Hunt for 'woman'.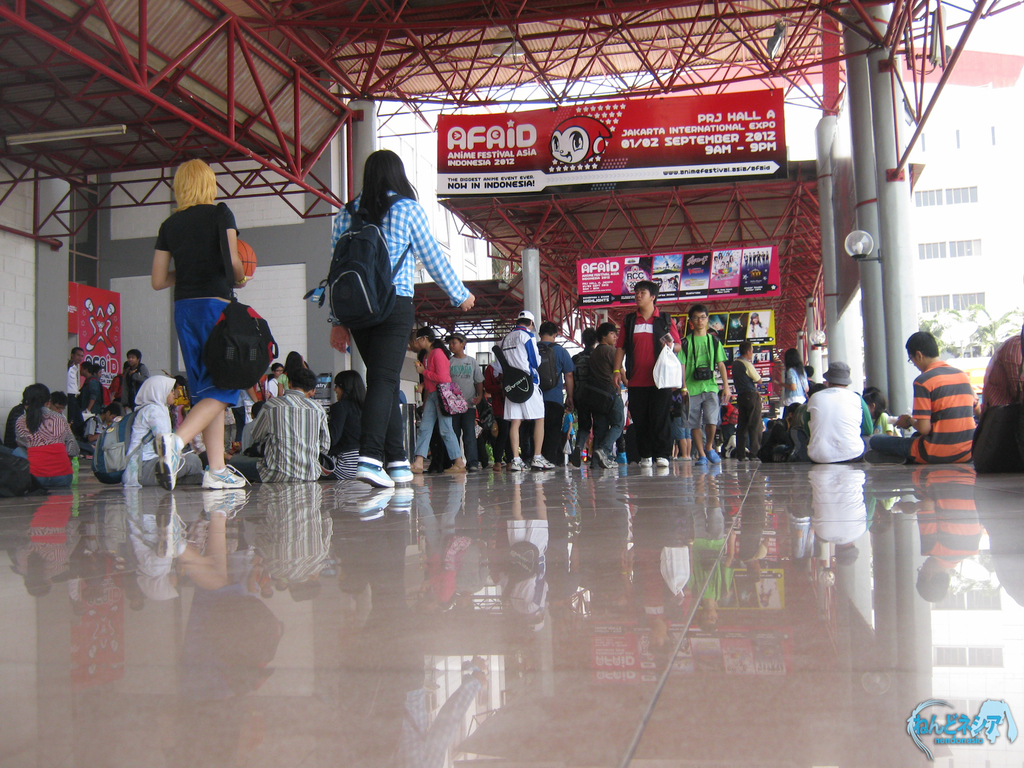
Hunted down at crop(309, 146, 458, 488).
